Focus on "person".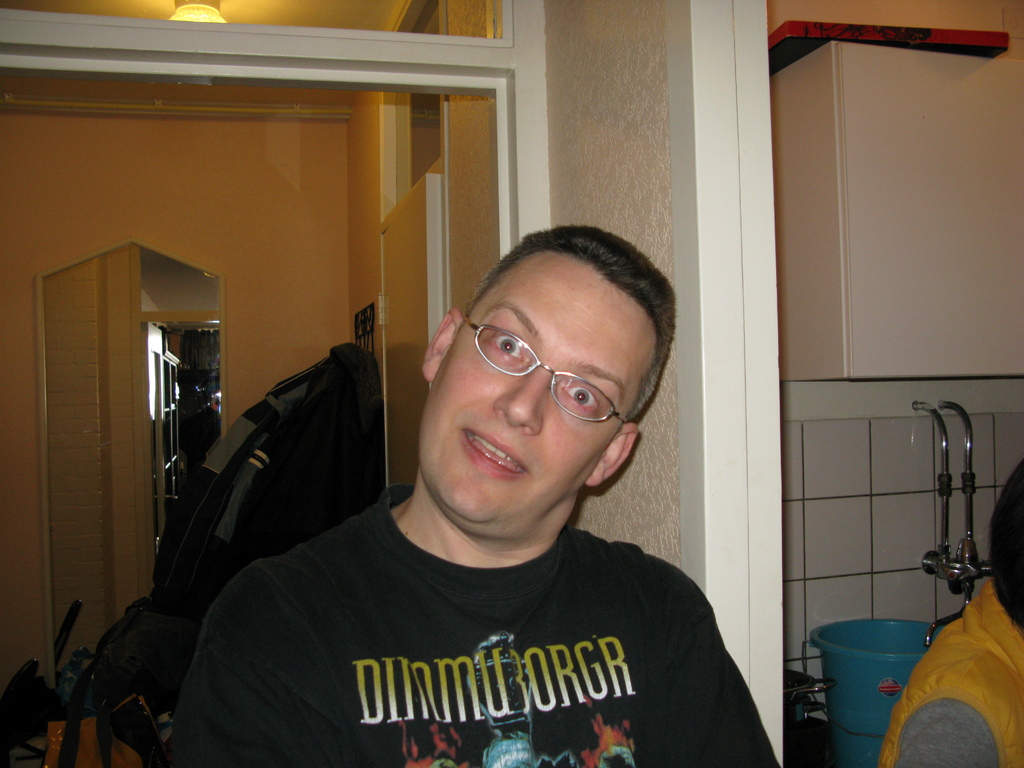
Focused at <box>873,458,1023,767</box>.
